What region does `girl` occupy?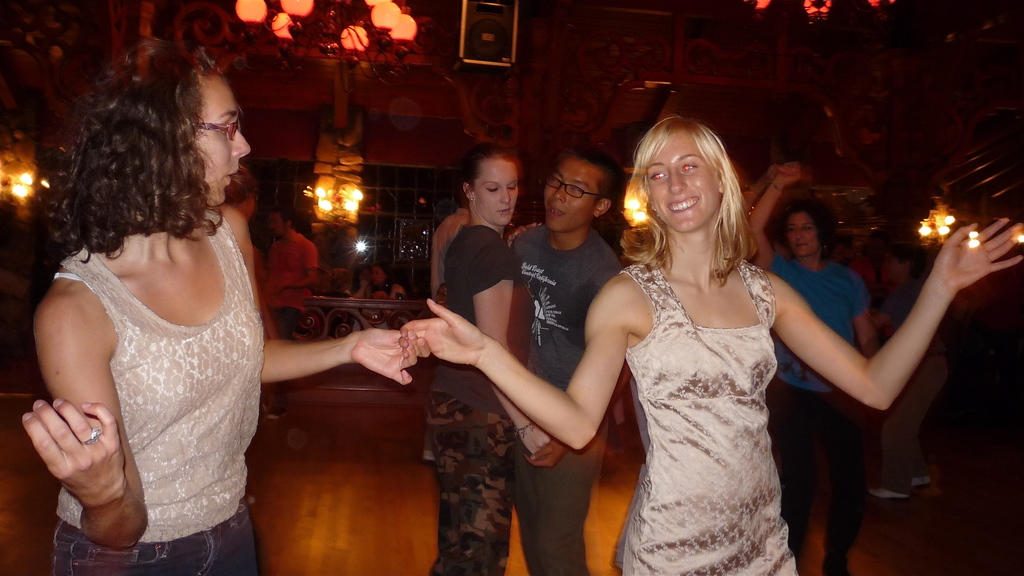
box(430, 144, 552, 575).
